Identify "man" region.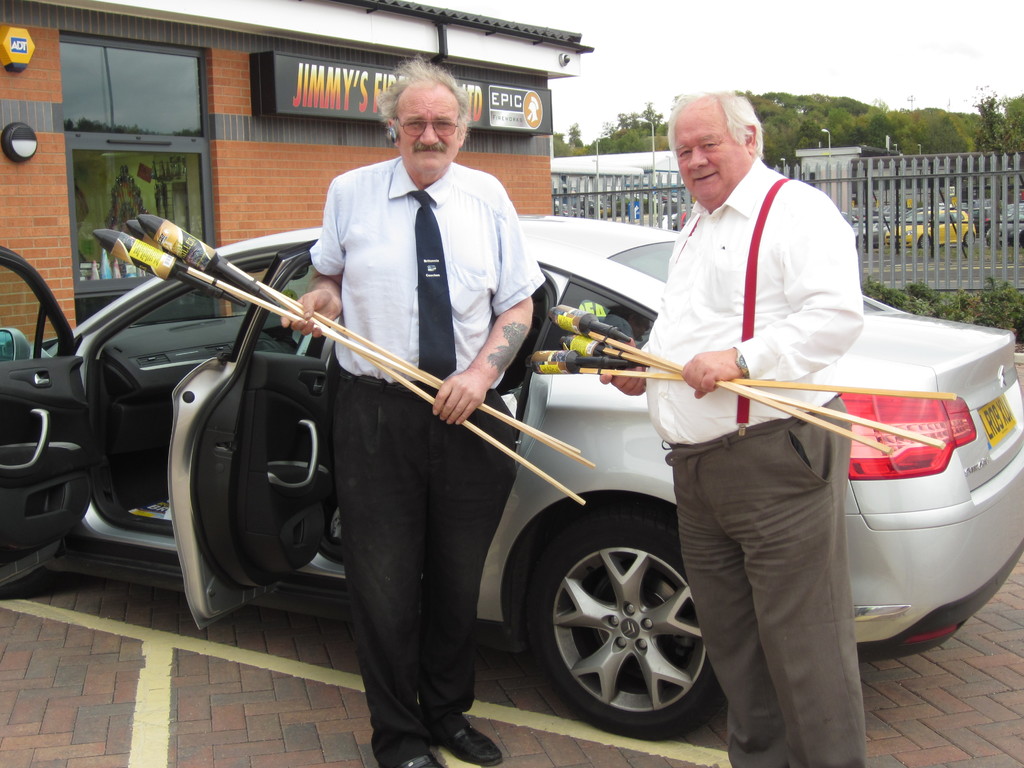
Region: bbox=[278, 61, 545, 767].
